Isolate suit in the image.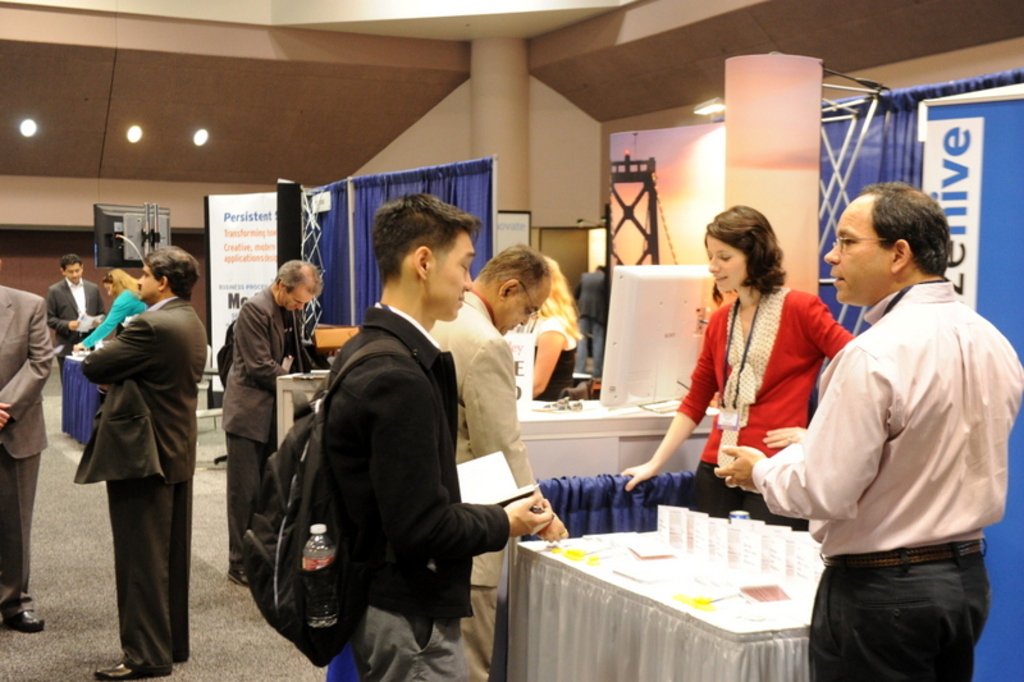
Isolated region: <bbox>68, 278, 197, 668</bbox>.
